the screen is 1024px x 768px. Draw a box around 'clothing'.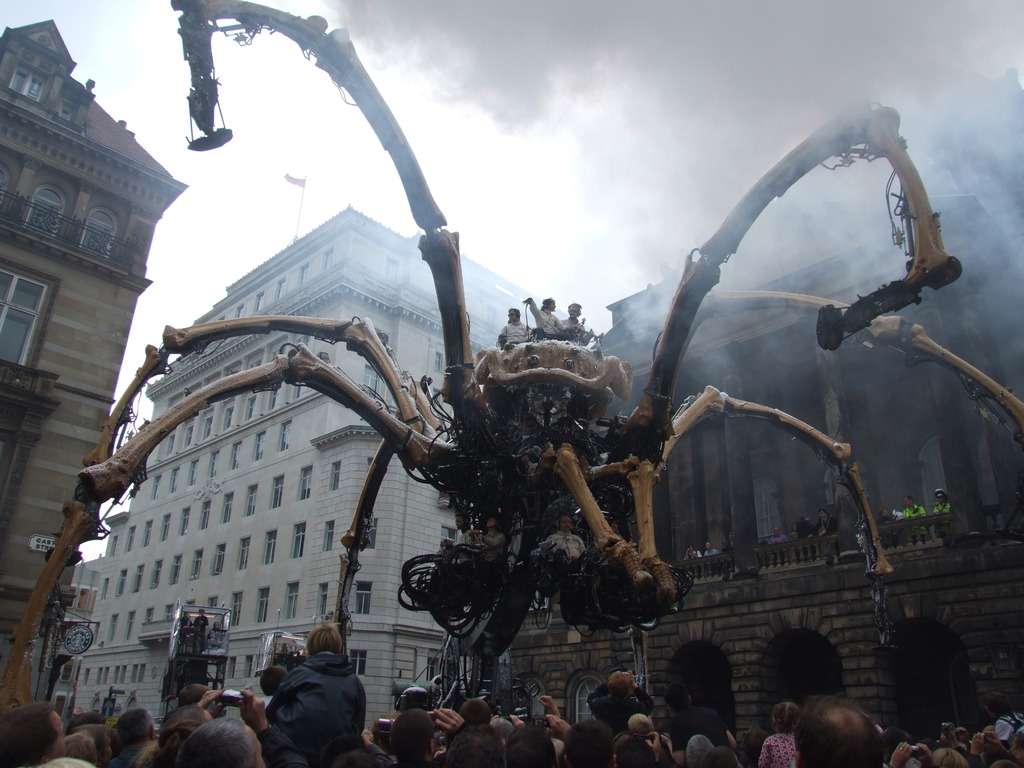
locate(179, 618, 189, 636).
